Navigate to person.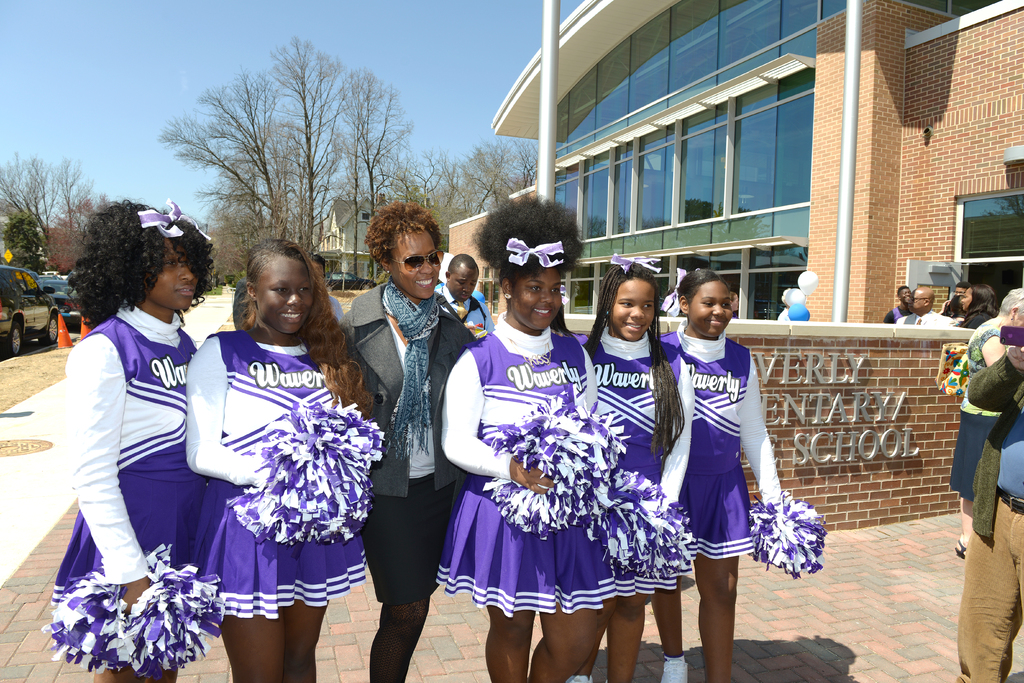
Navigation target: [x1=42, y1=201, x2=219, y2=682].
